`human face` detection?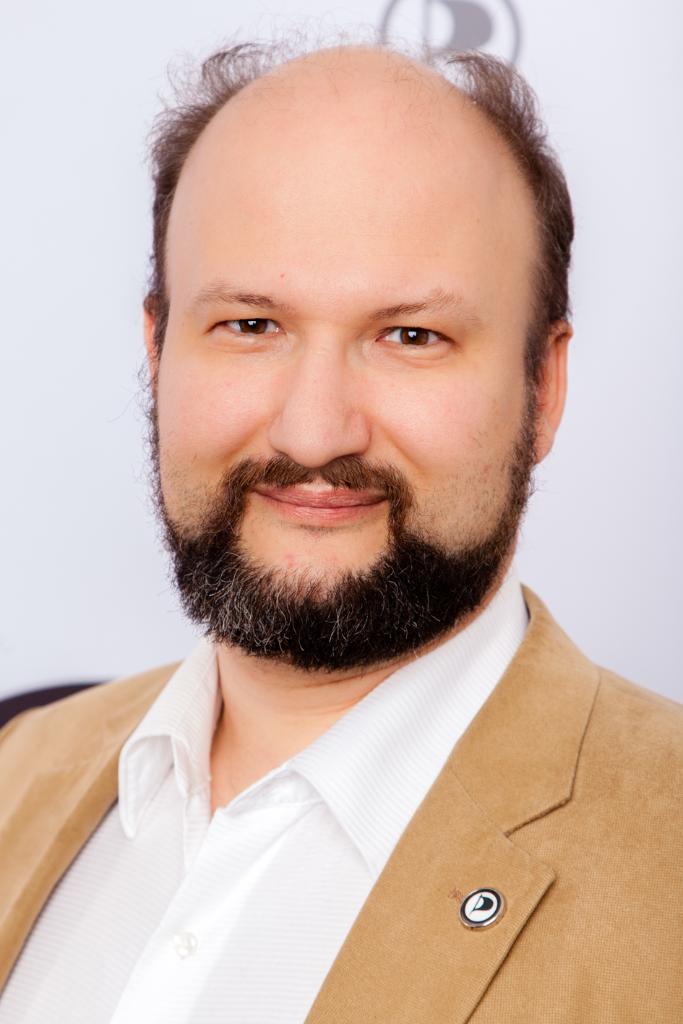
region(151, 96, 558, 656)
